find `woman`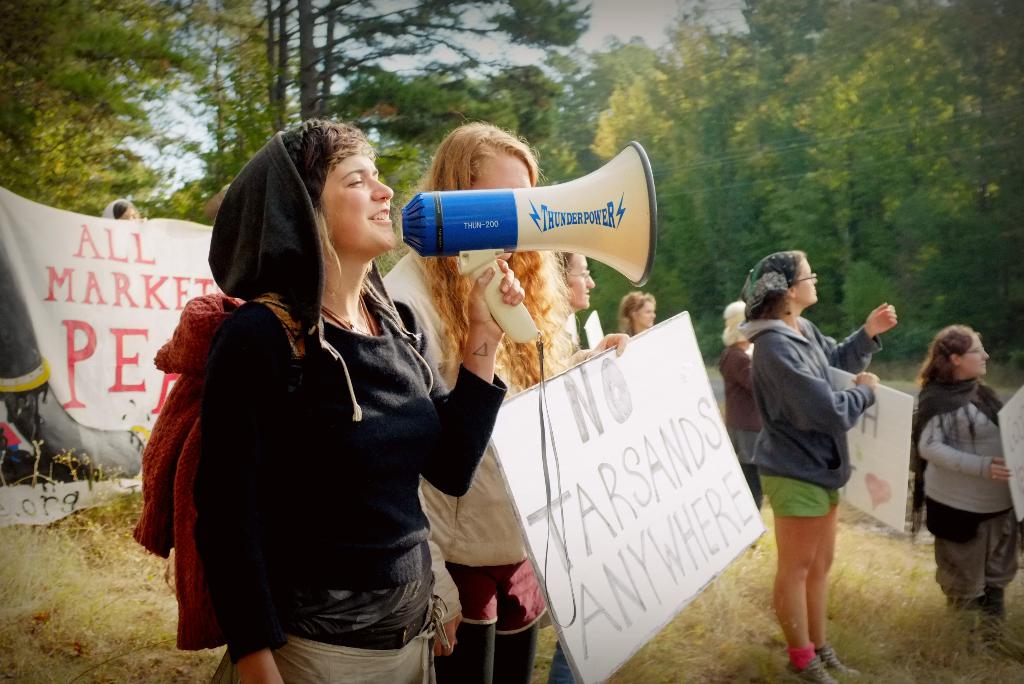
BBox(914, 319, 1023, 647)
